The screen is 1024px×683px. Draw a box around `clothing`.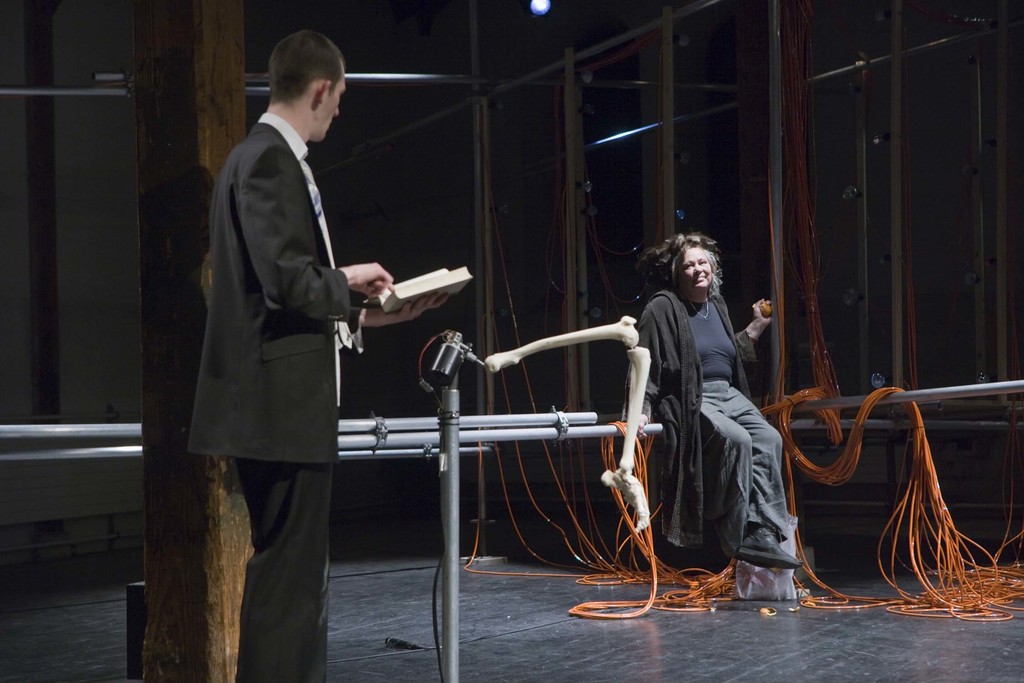
(188,127,335,463).
